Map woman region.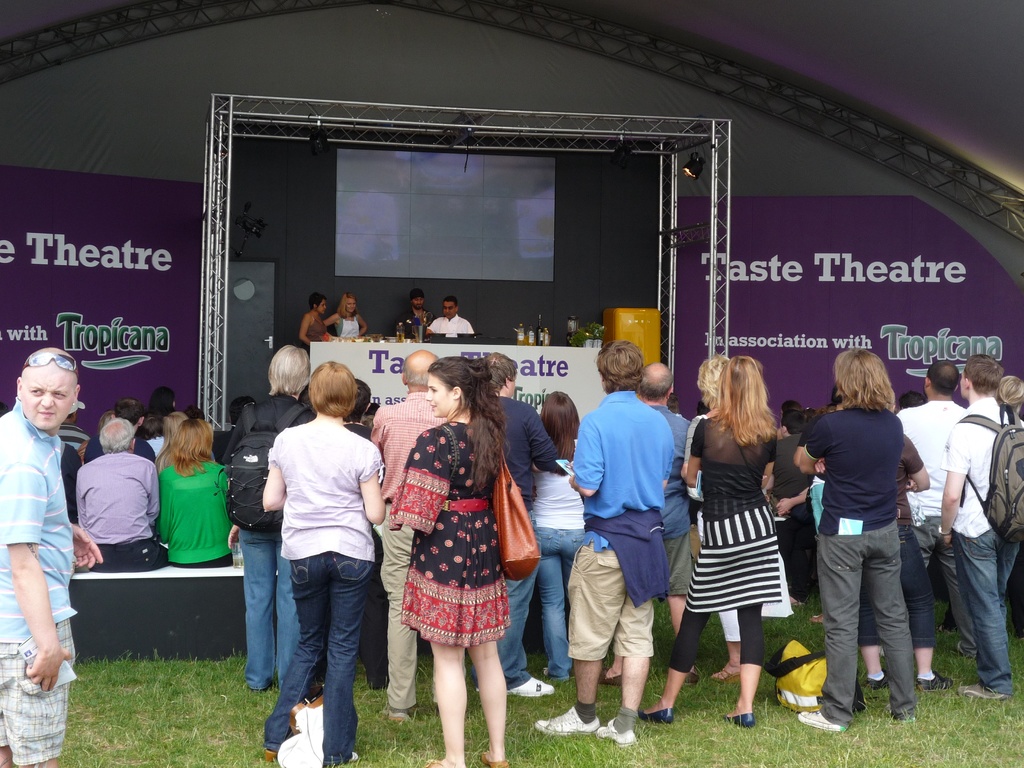
Mapped to bbox=(261, 360, 387, 767).
